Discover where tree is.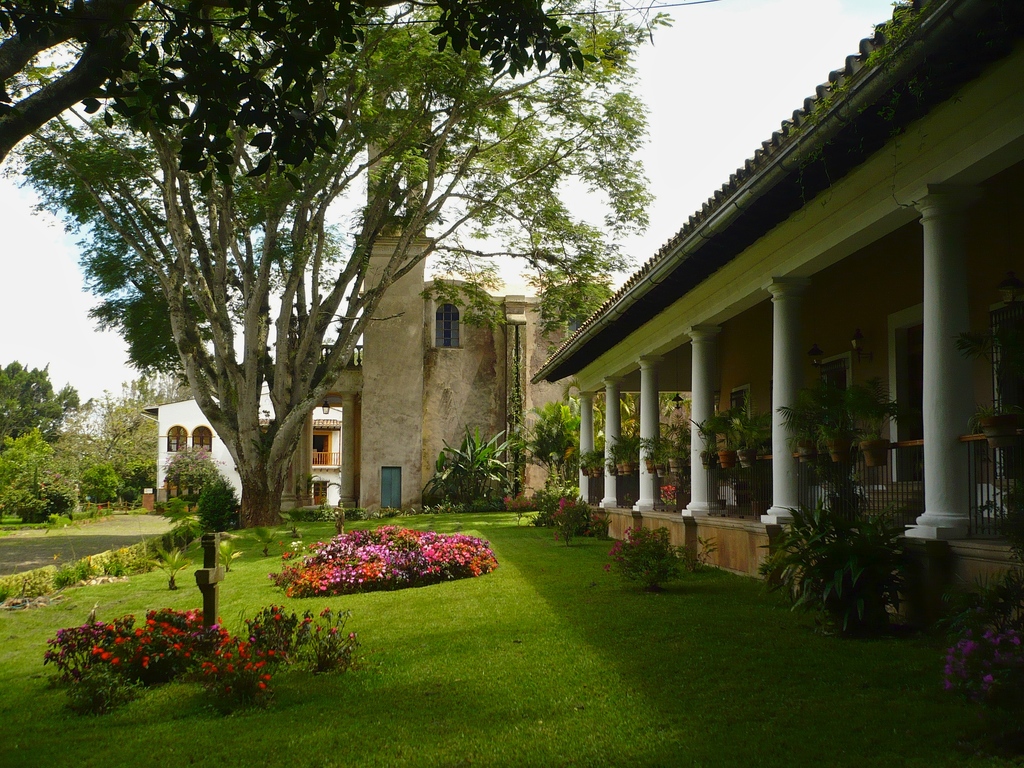
Discovered at box=[80, 463, 125, 500].
